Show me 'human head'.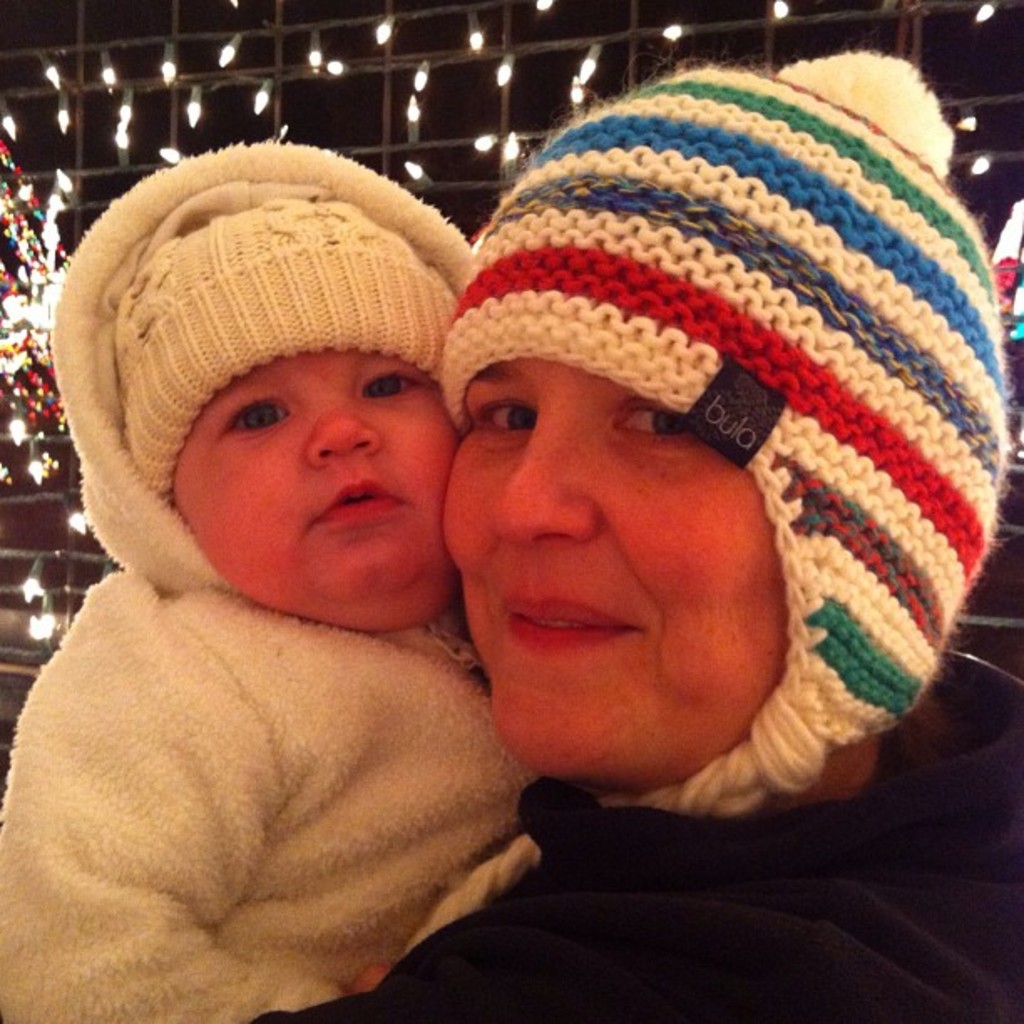
'human head' is here: <bbox>105, 202, 458, 616</bbox>.
